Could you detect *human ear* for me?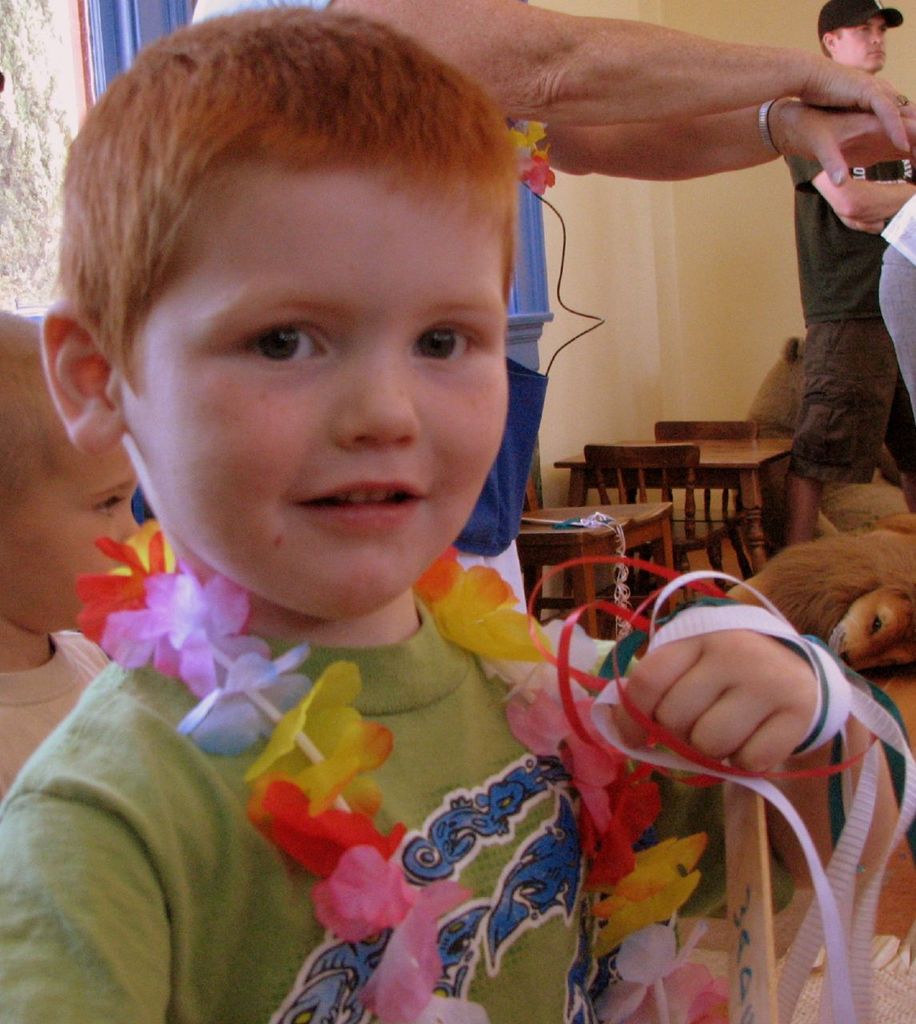
Detection result: [left=42, top=300, right=119, bottom=458].
